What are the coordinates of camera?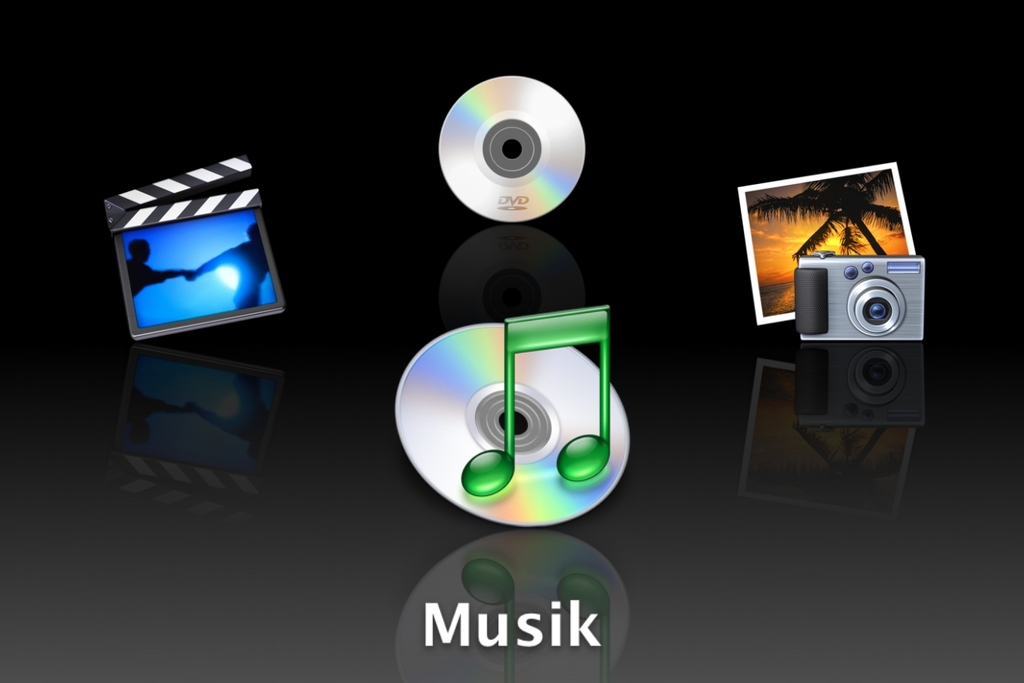
(left=794, top=255, right=925, bottom=338).
